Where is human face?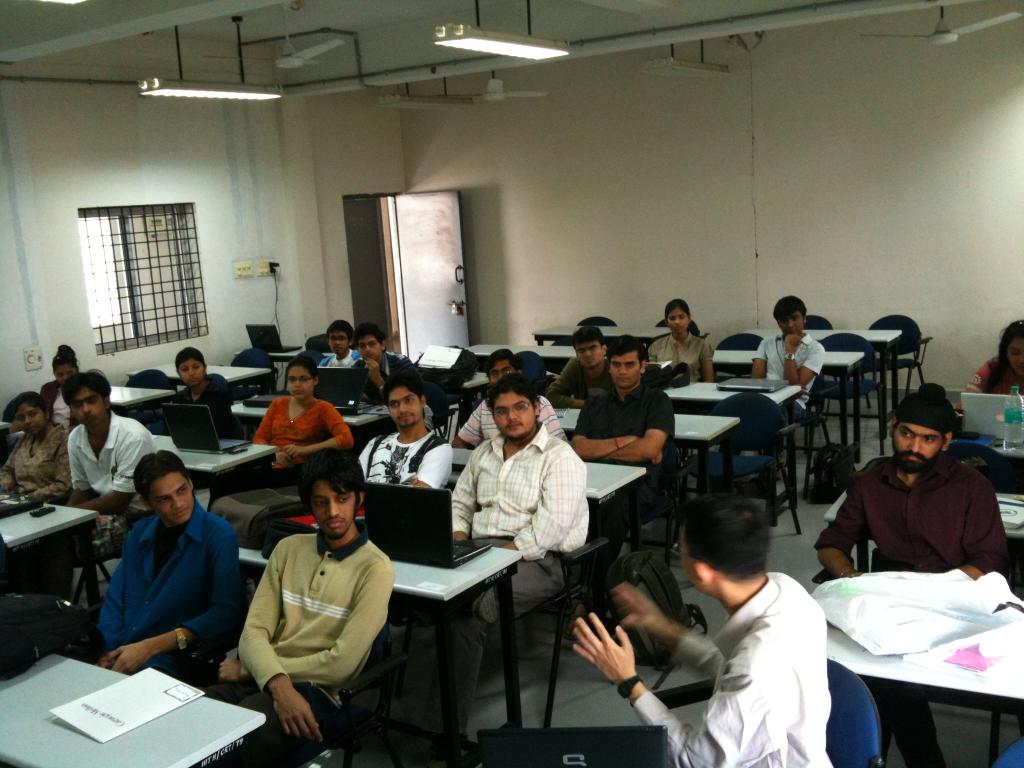
select_region(73, 387, 103, 425).
